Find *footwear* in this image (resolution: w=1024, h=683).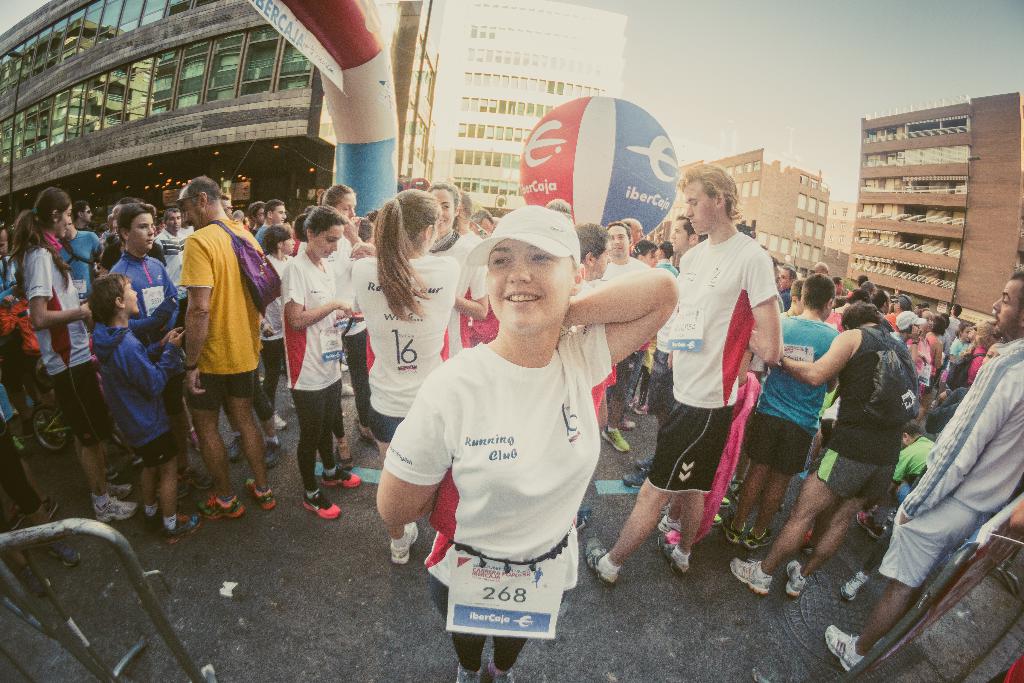
<region>308, 484, 350, 527</region>.
